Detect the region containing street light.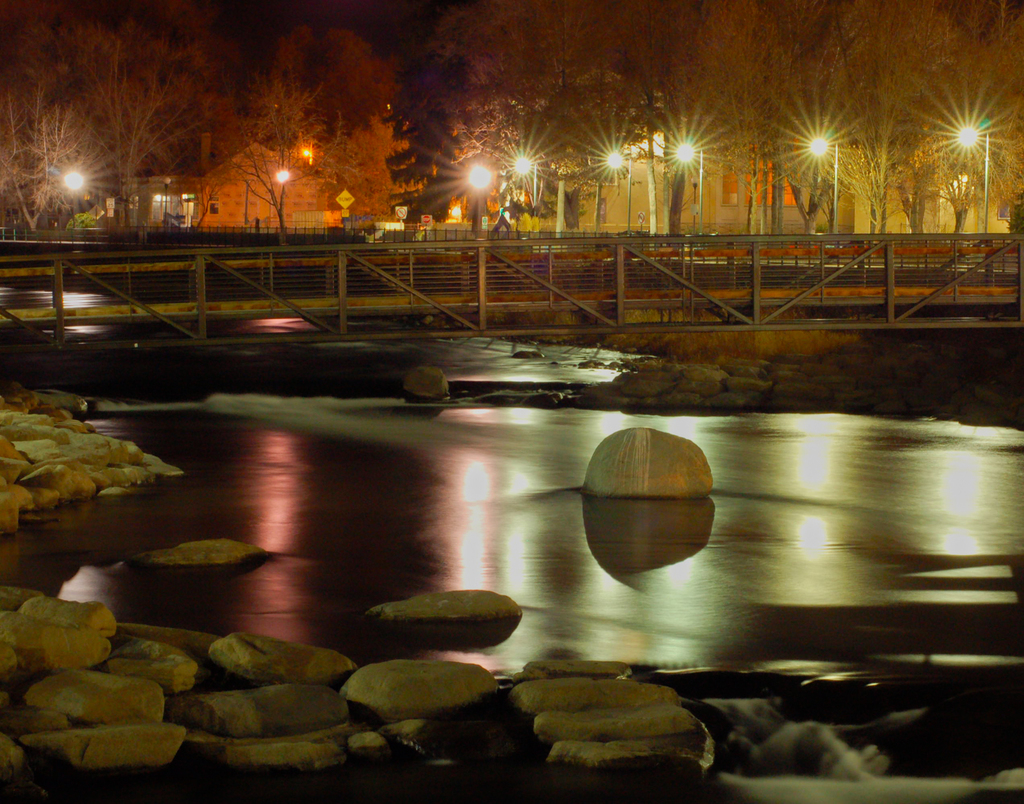
<region>468, 161, 492, 236</region>.
